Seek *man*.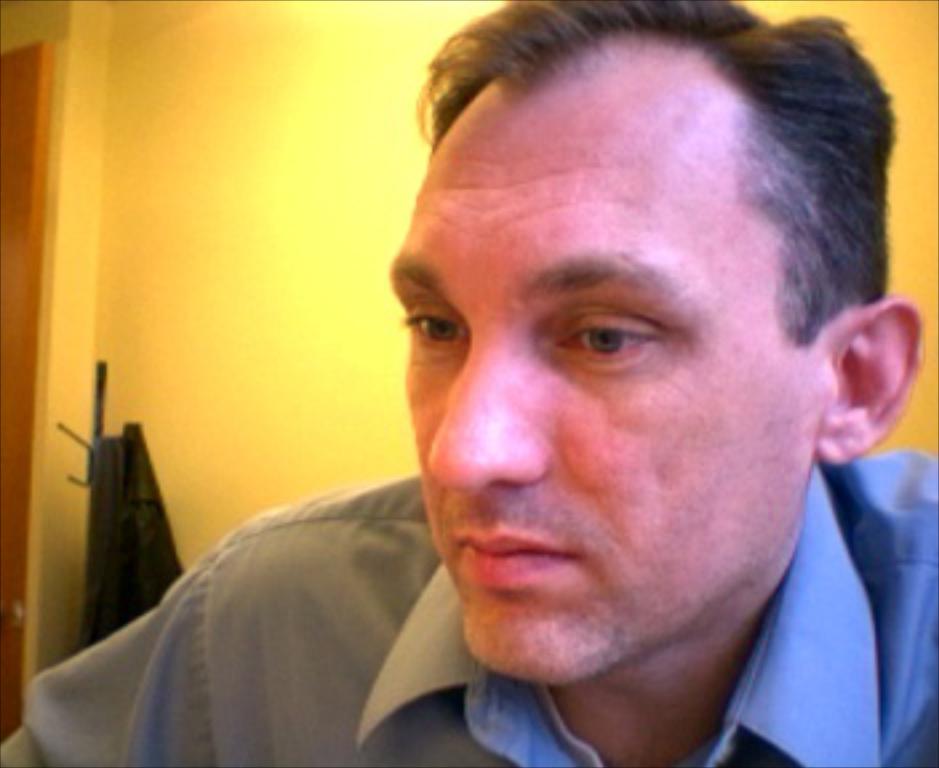
left=0, top=0, right=936, bottom=765.
